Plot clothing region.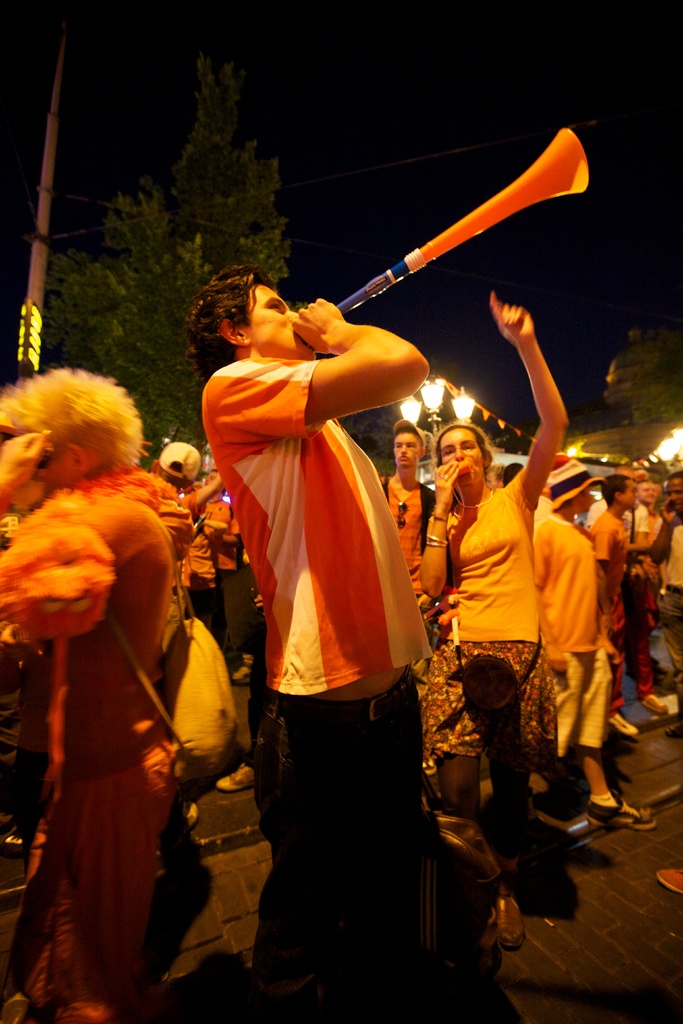
Plotted at pyautogui.locateOnScreen(17, 436, 217, 1001).
